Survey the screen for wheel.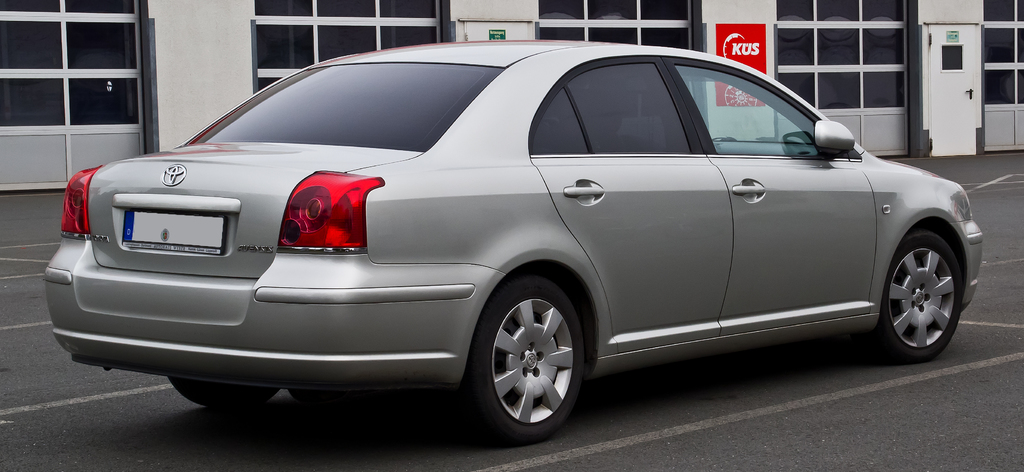
Survey found: BBox(170, 379, 276, 405).
